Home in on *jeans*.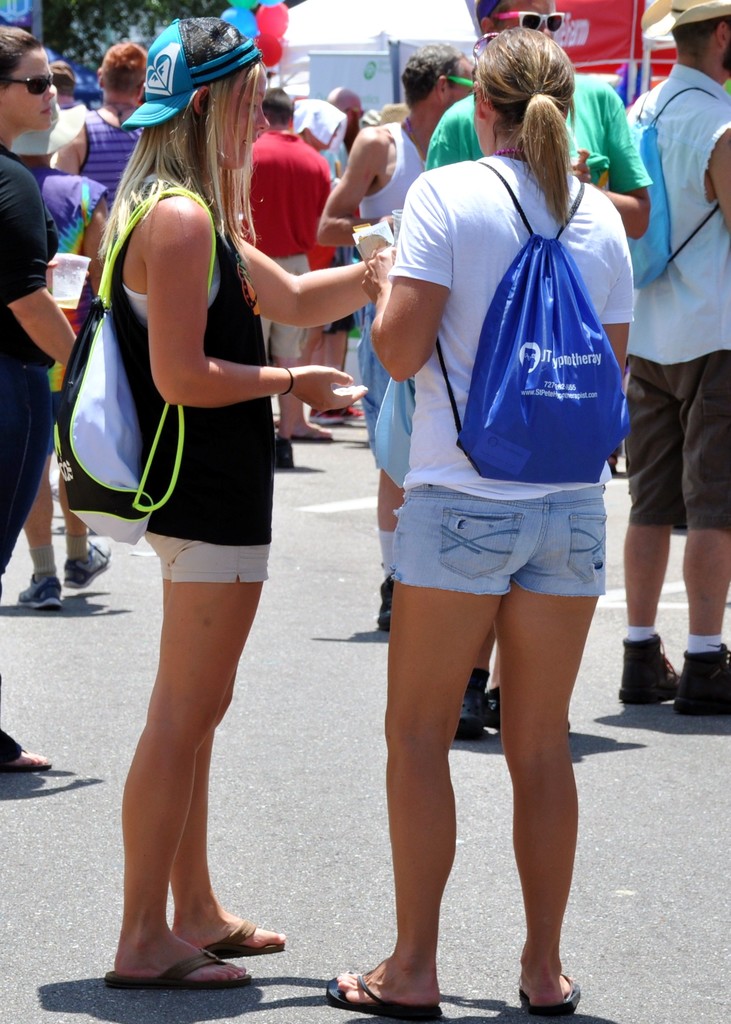
Homed in at 355, 301, 391, 462.
